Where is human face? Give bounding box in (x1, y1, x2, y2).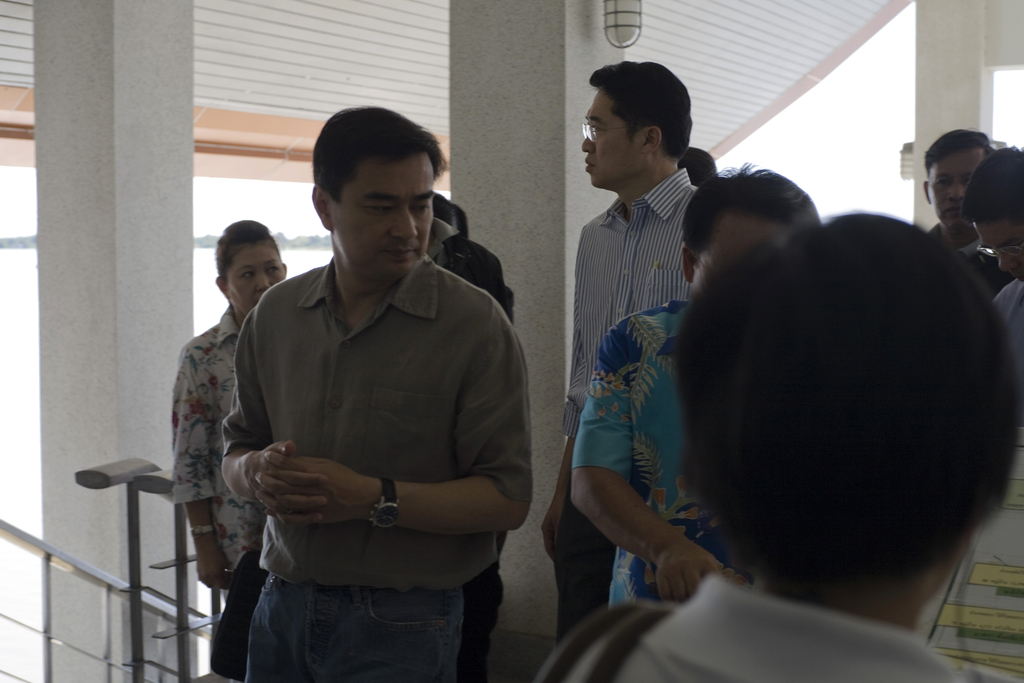
(979, 226, 1023, 280).
